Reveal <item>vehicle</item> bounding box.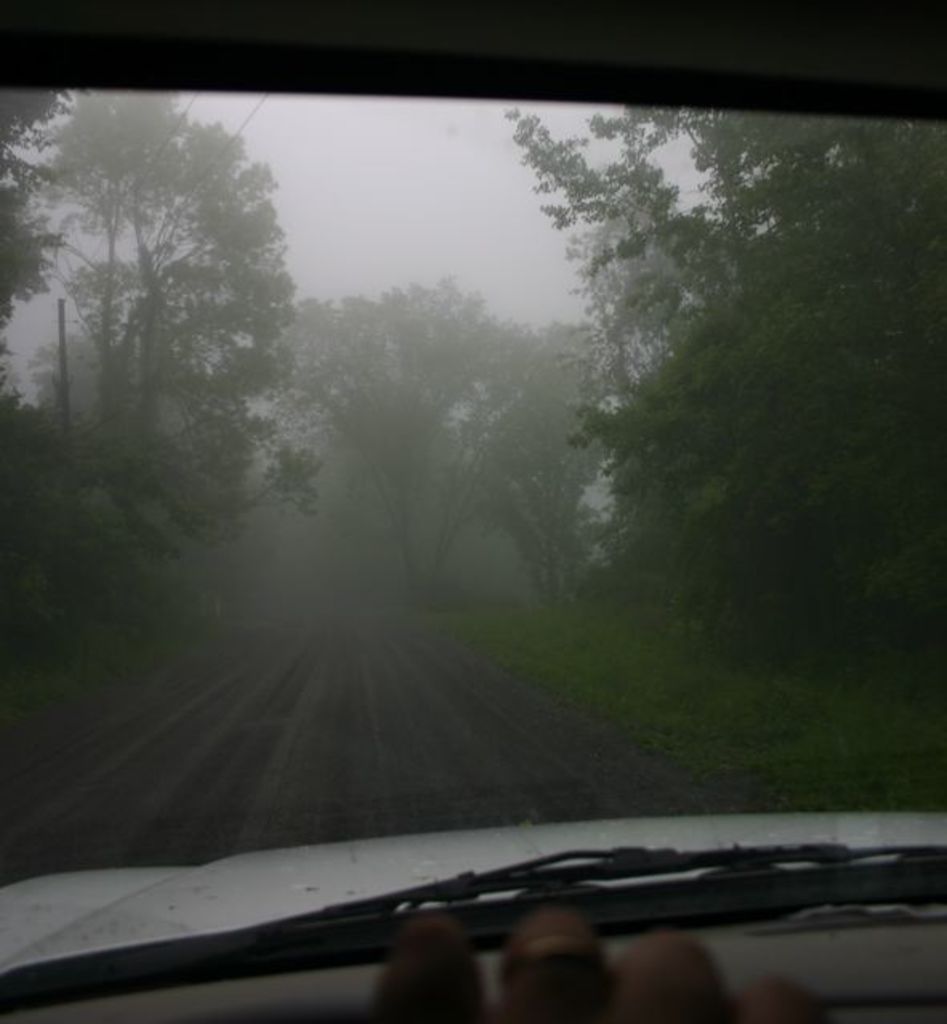
Revealed: {"left": 0, "top": 0, "right": 945, "bottom": 1022}.
